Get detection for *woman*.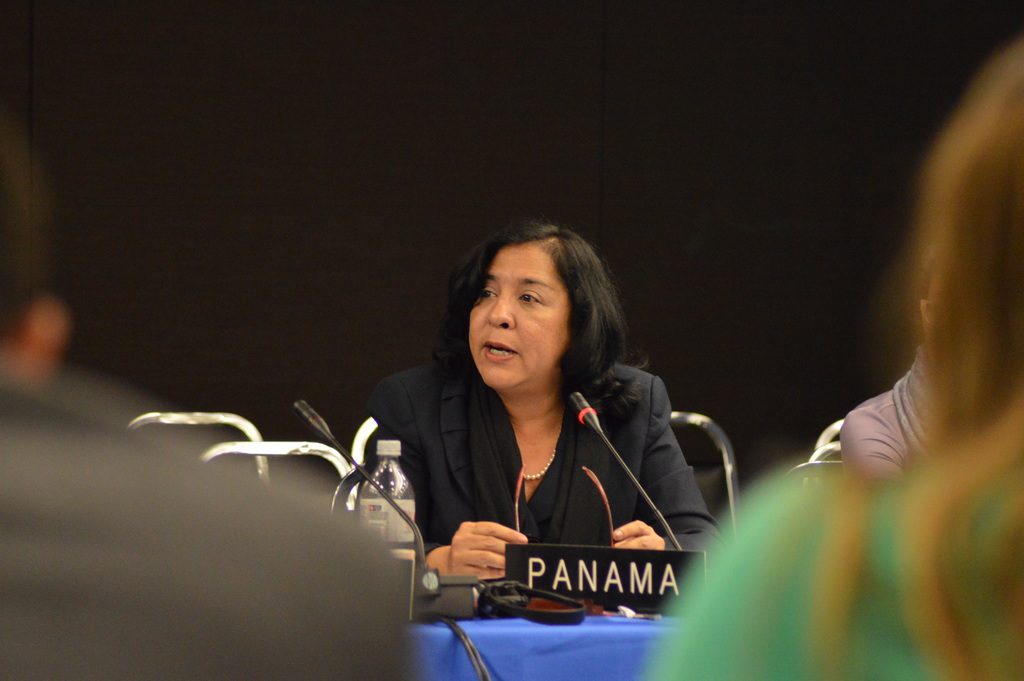
Detection: crop(364, 227, 719, 612).
